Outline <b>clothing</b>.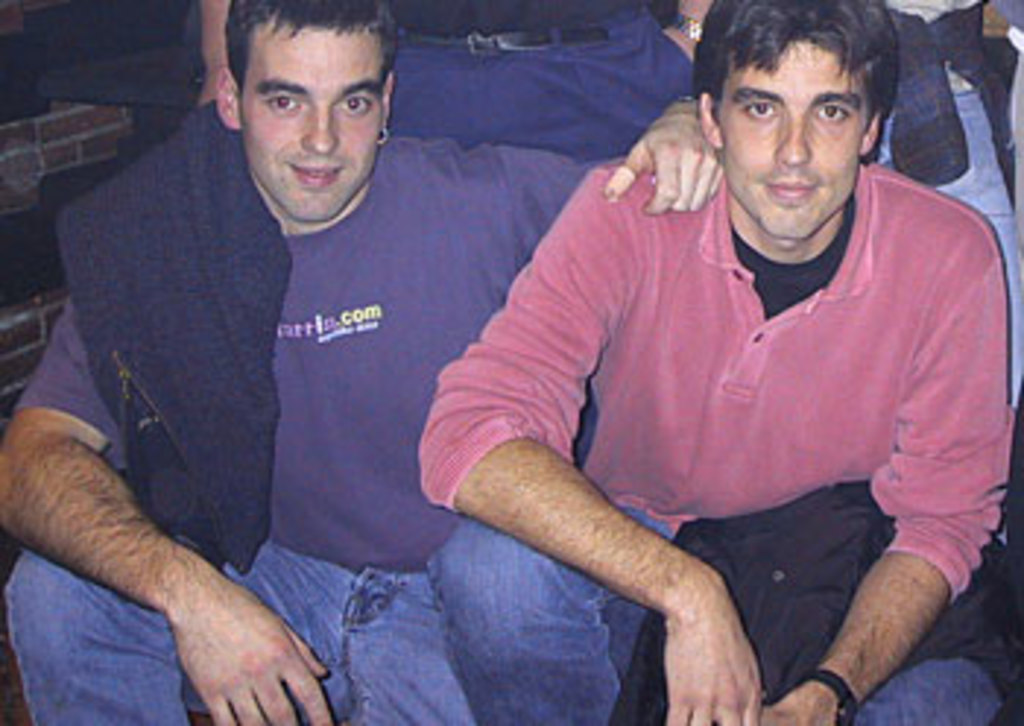
Outline: left=875, top=0, right=1021, bottom=424.
